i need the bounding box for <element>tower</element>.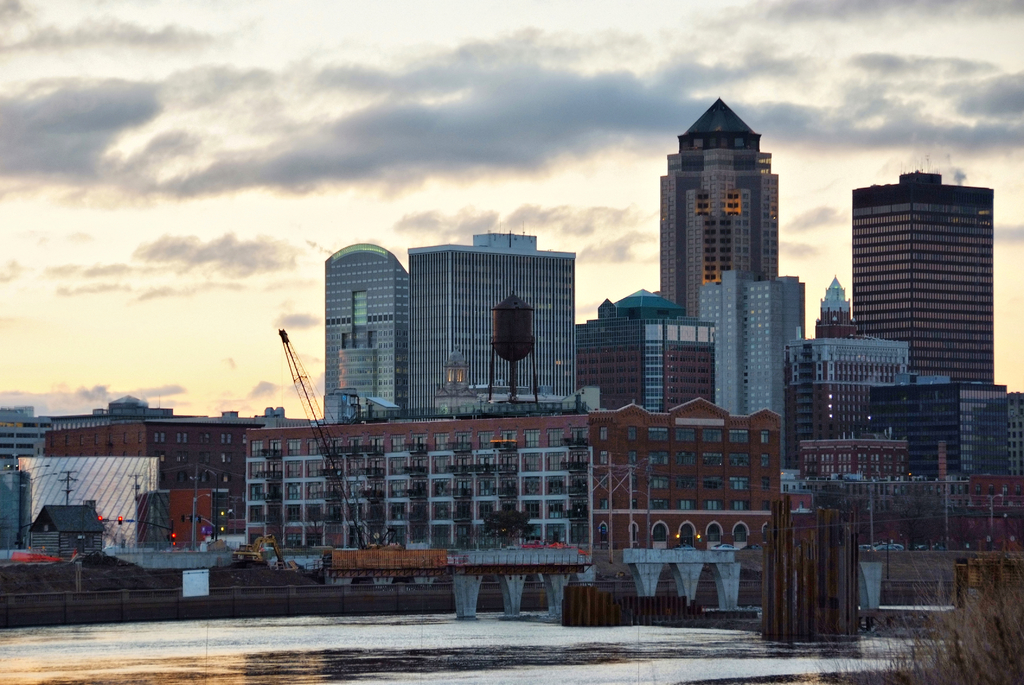
Here it is: left=412, top=229, right=585, bottom=414.
